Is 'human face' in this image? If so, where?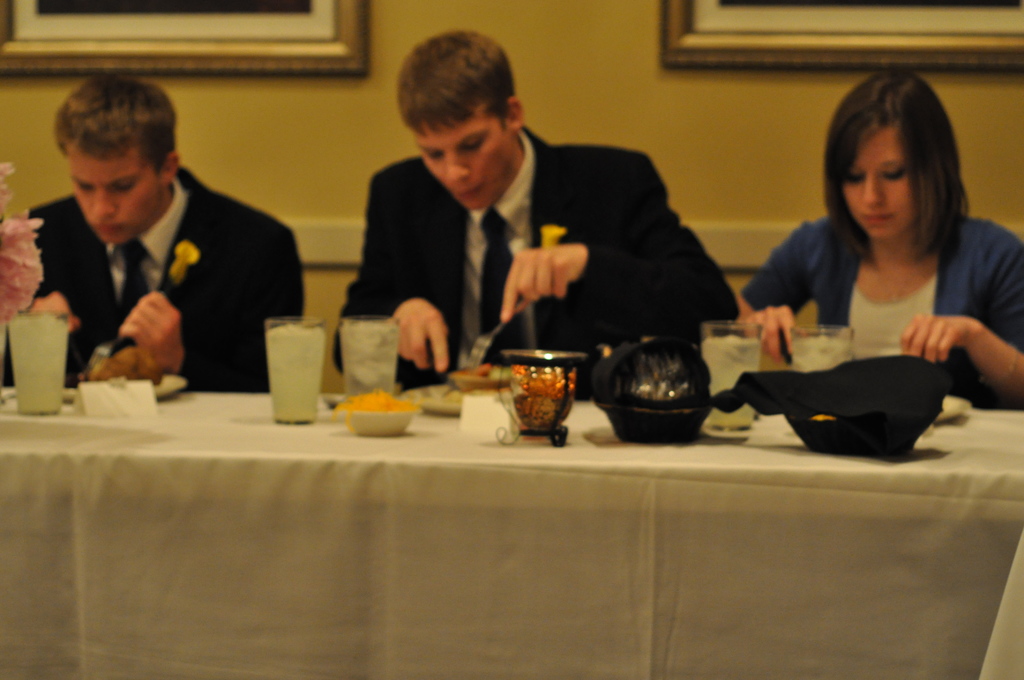
Yes, at <region>838, 130, 913, 238</region>.
